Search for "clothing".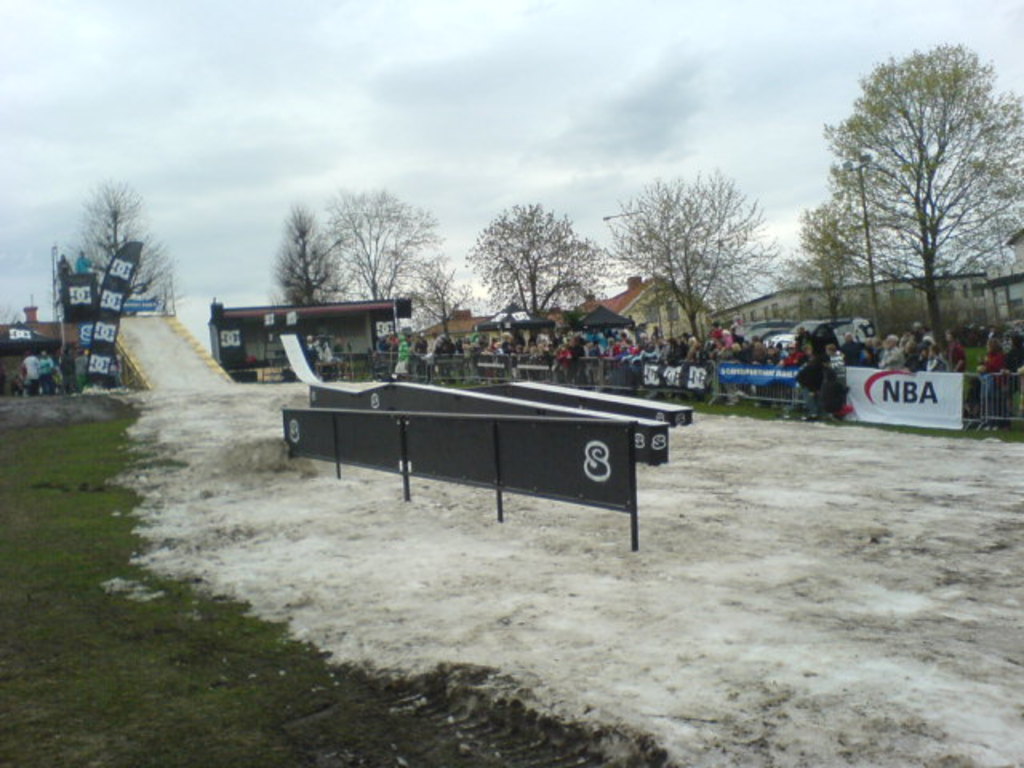
Found at box=[56, 258, 72, 277].
